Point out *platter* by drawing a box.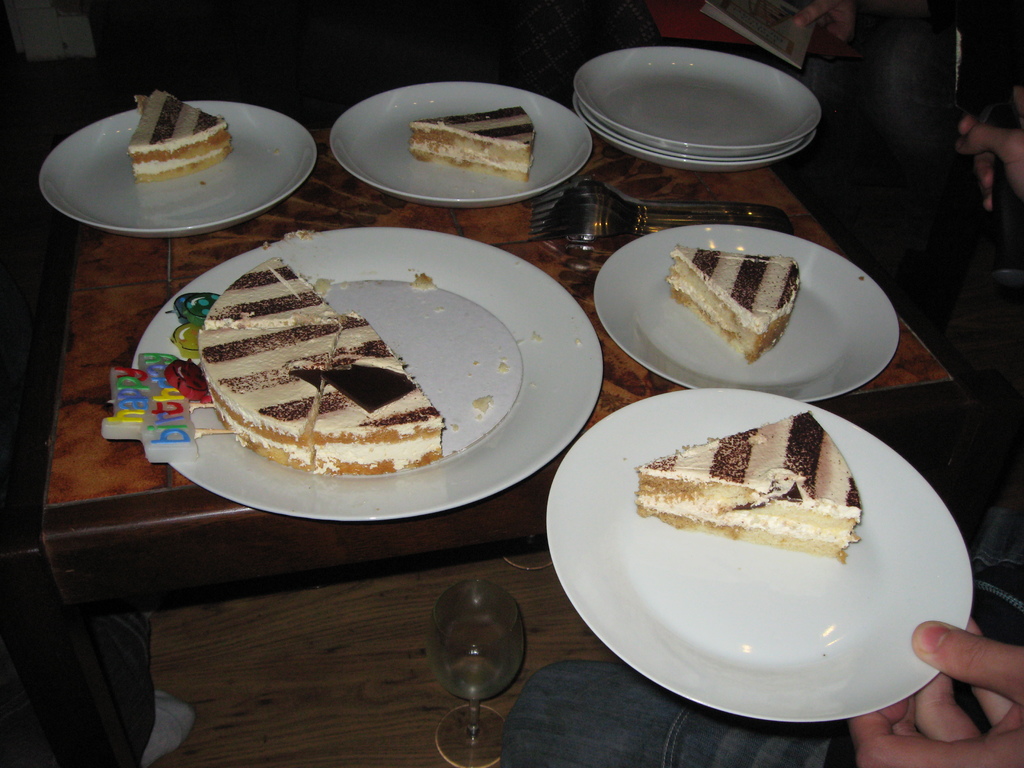
rect(597, 220, 897, 400).
